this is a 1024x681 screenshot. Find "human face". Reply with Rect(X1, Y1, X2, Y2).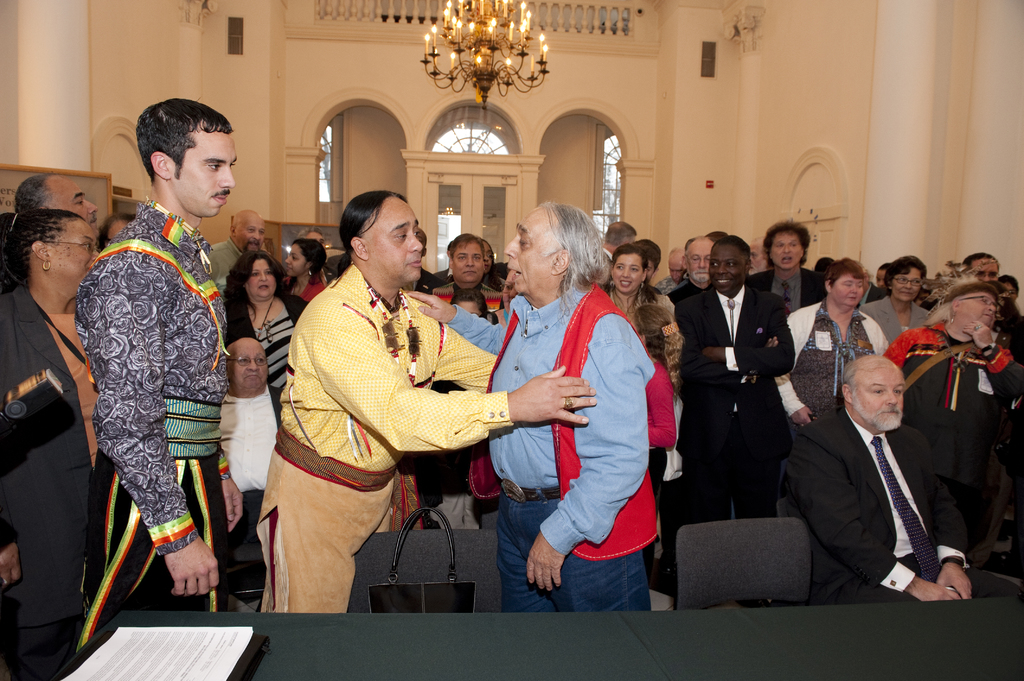
Rect(364, 196, 423, 282).
